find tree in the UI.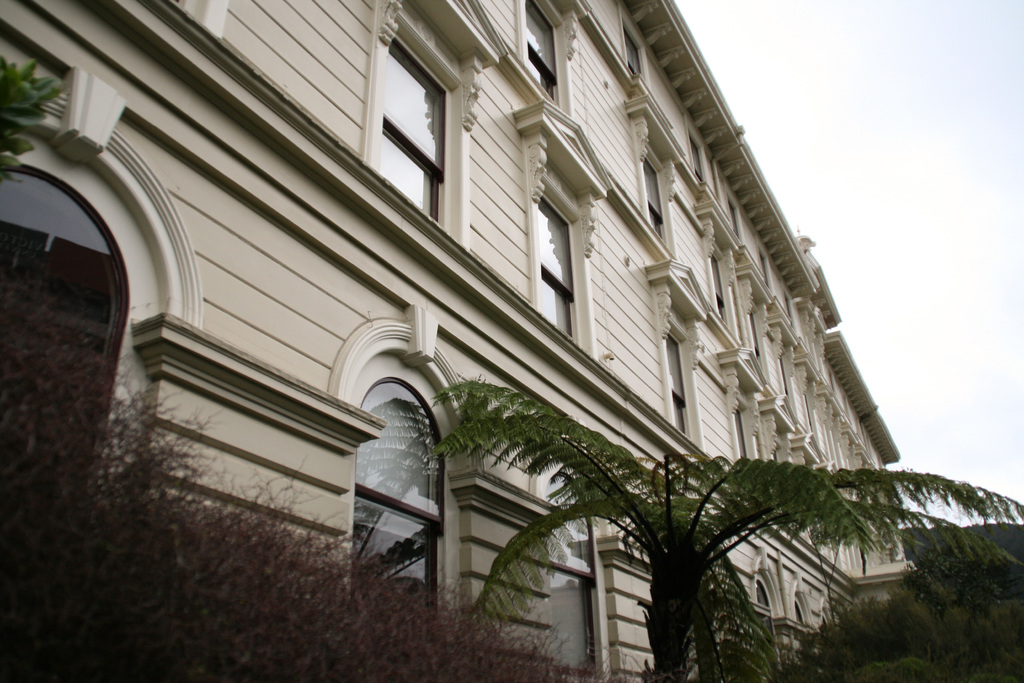
UI element at (left=412, top=377, right=1023, bottom=682).
